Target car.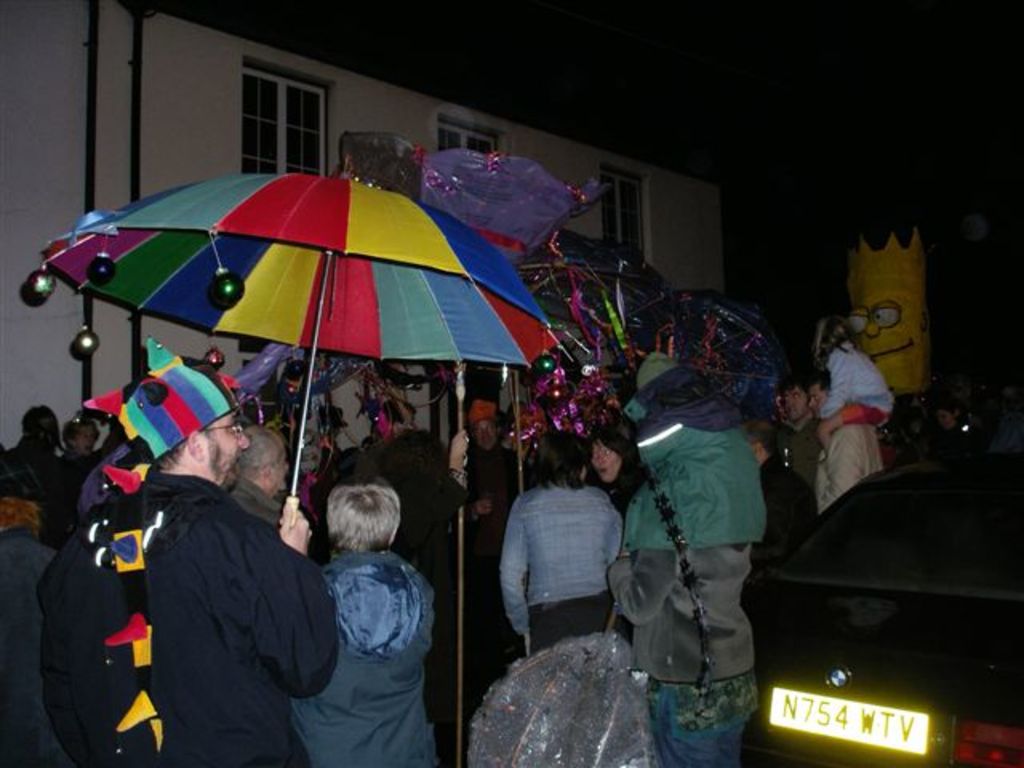
Target region: left=744, top=426, right=1005, bottom=762.
